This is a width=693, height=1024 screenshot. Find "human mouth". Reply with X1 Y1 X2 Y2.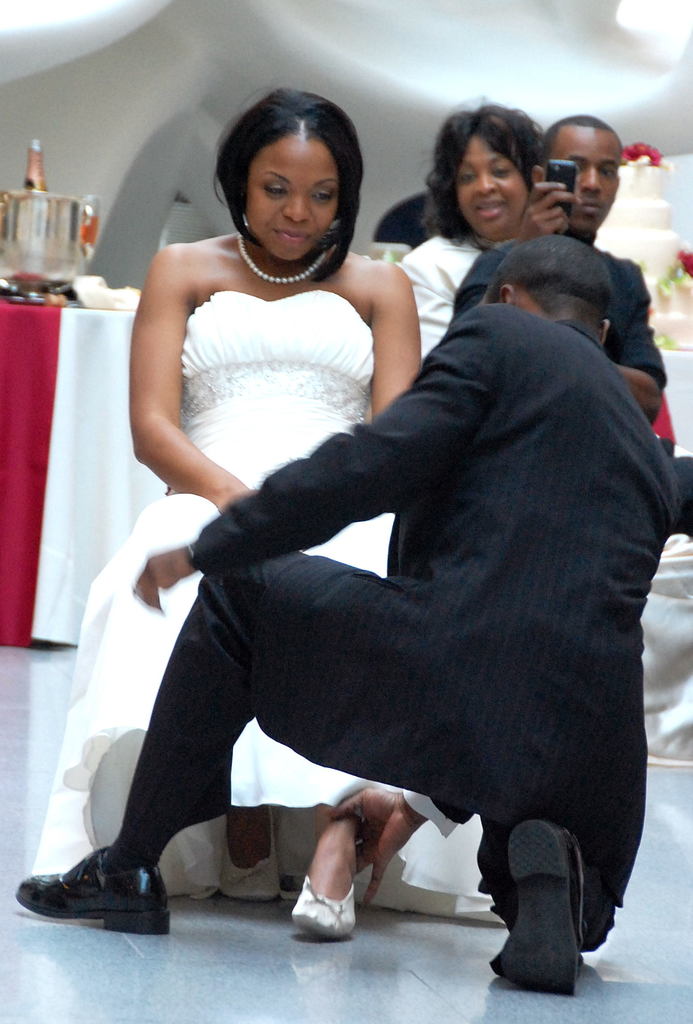
475 196 507 225.
